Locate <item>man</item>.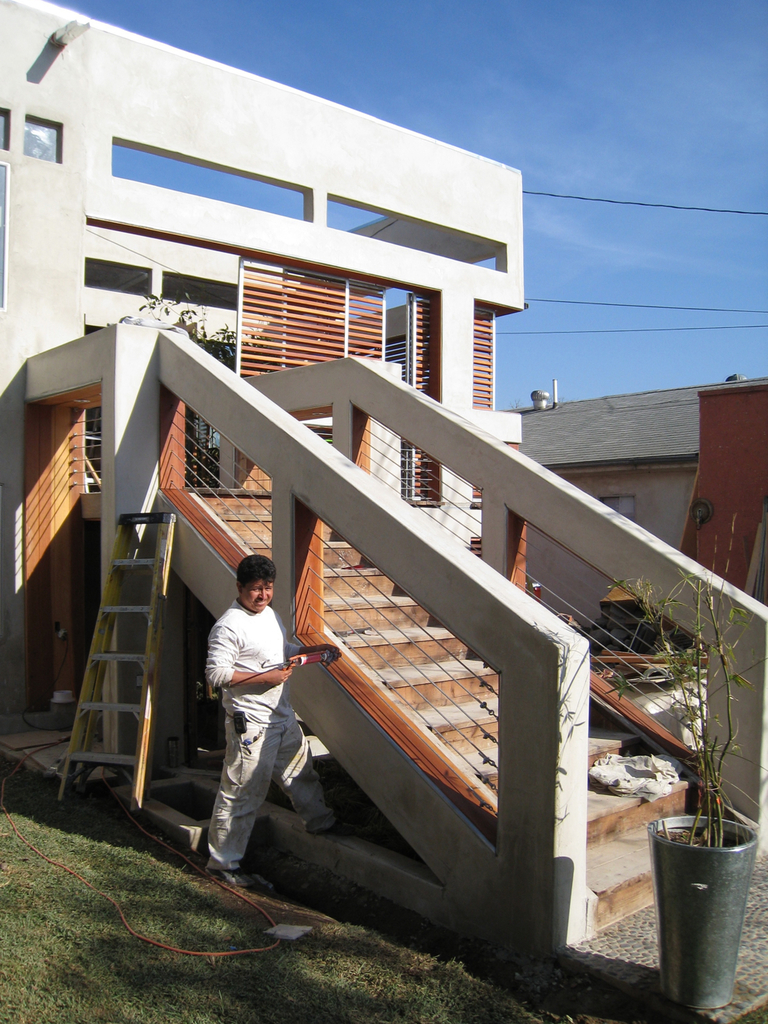
Bounding box: crop(188, 534, 309, 886).
